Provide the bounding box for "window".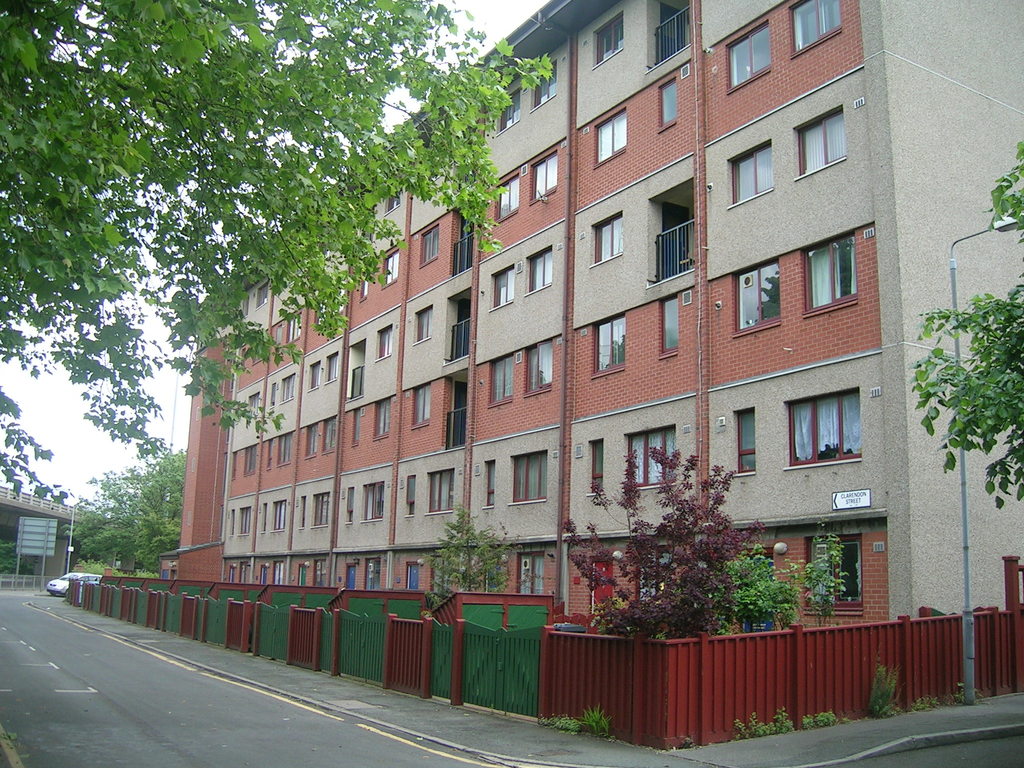
x1=796, y1=107, x2=845, y2=177.
